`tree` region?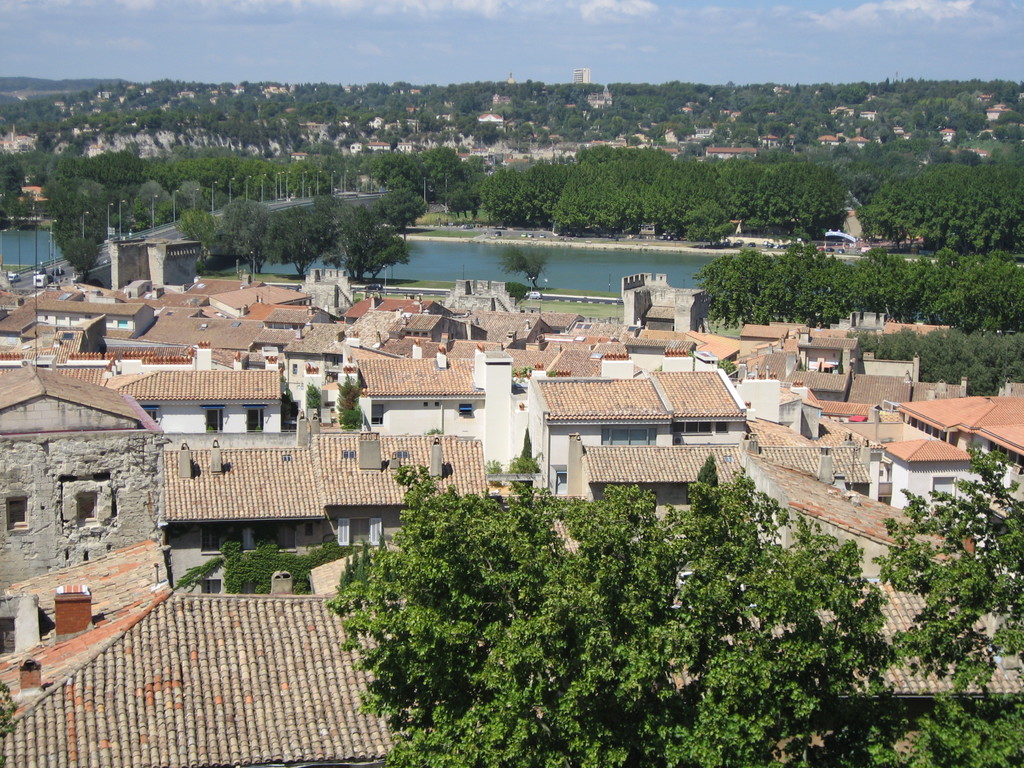
1006:124:1023:136
